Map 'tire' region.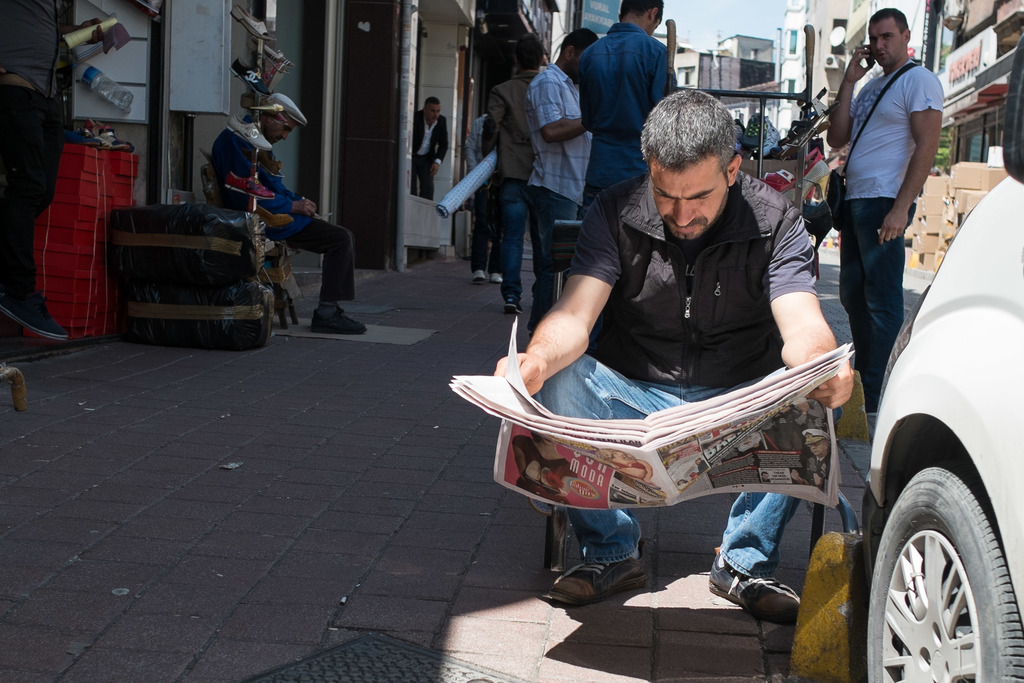
Mapped to (865, 462, 1023, 682).
